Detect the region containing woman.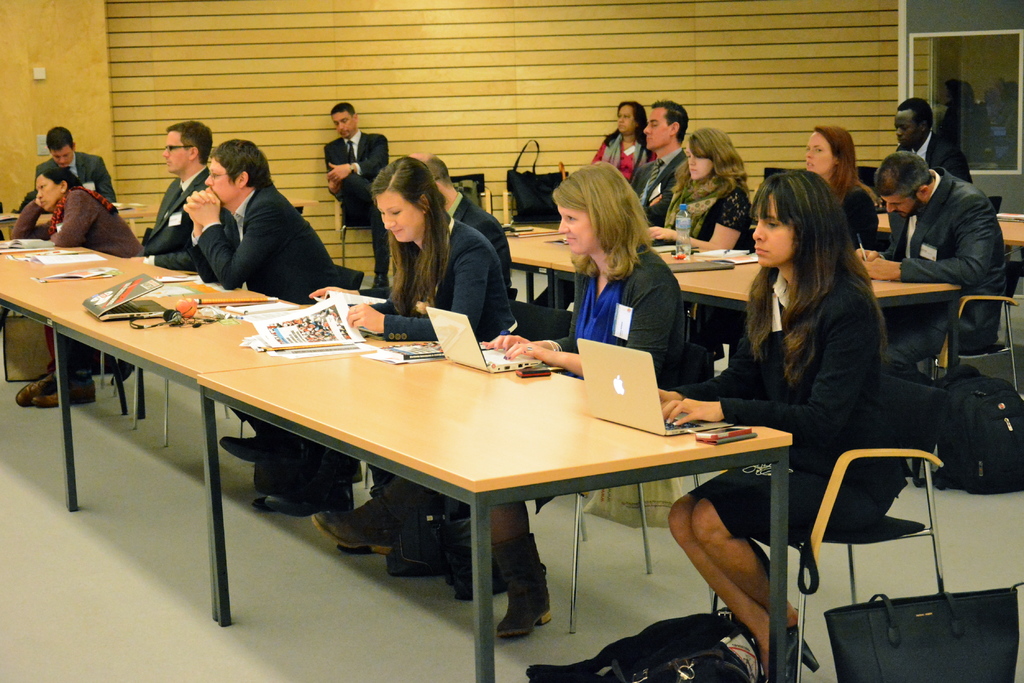
bbox=(660, 173, 911, 682).
